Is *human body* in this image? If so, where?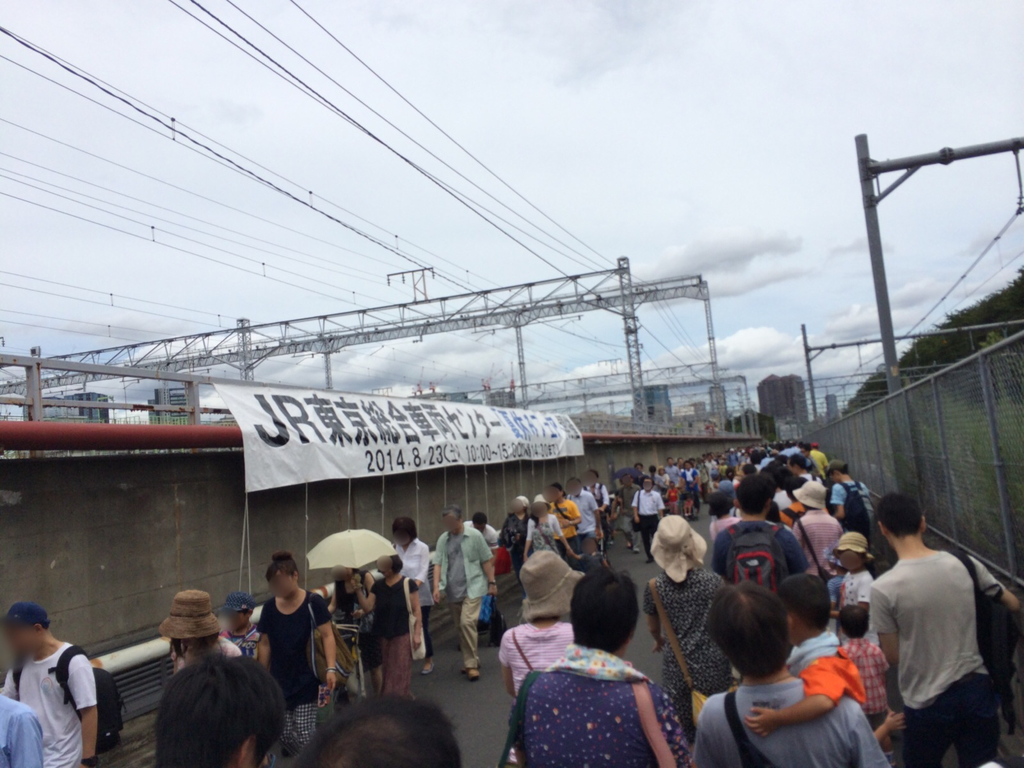
Yes, at box=[513, 657, 685, 767].
